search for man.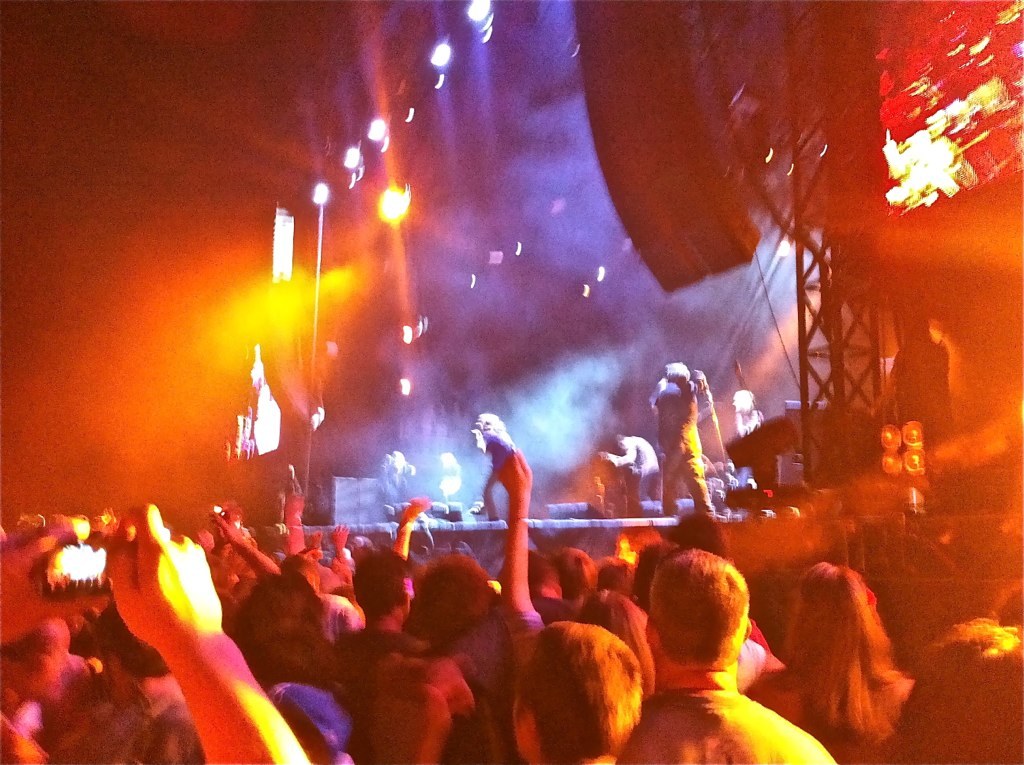
Found at 613/542/840/764.
